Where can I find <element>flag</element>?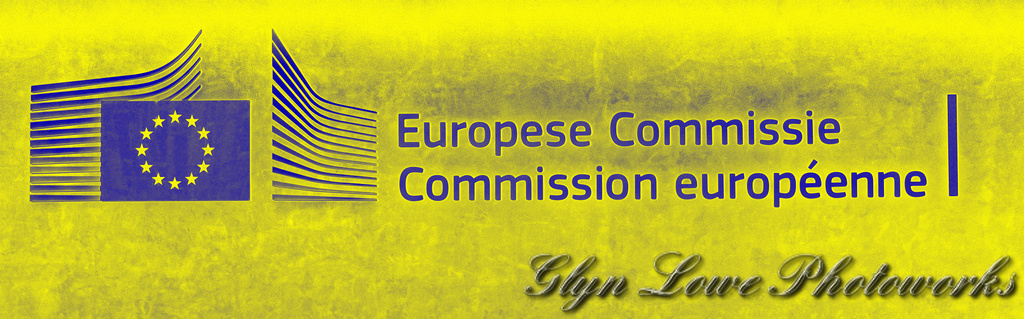
You can find it at (left=97, top=102, right=252, bottom=201).
